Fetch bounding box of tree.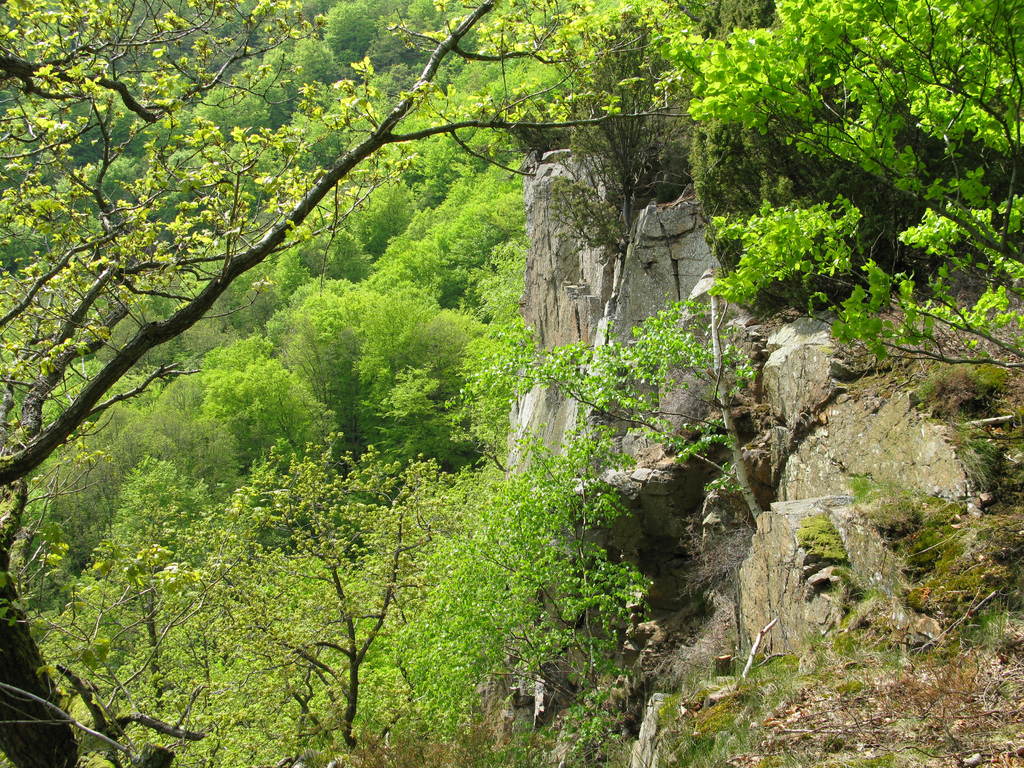
Bbox: {"x1": 171, "y1": 312, "x2": 352, "y2": 504}.
